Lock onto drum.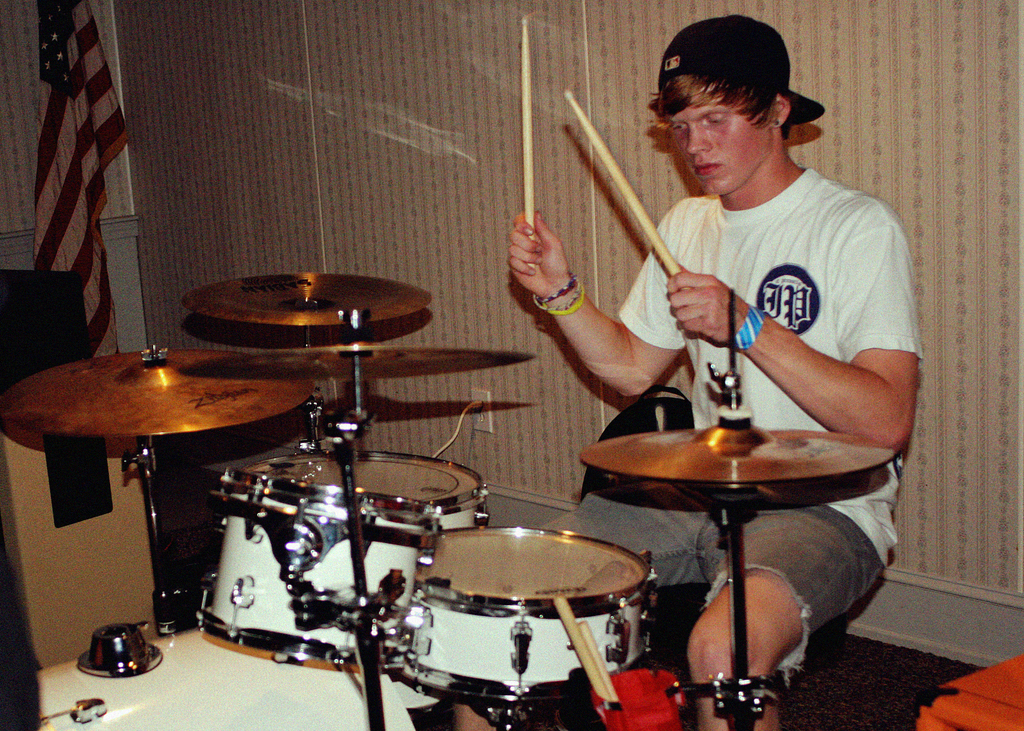
Locked: box(239, 449, 492, 533).
